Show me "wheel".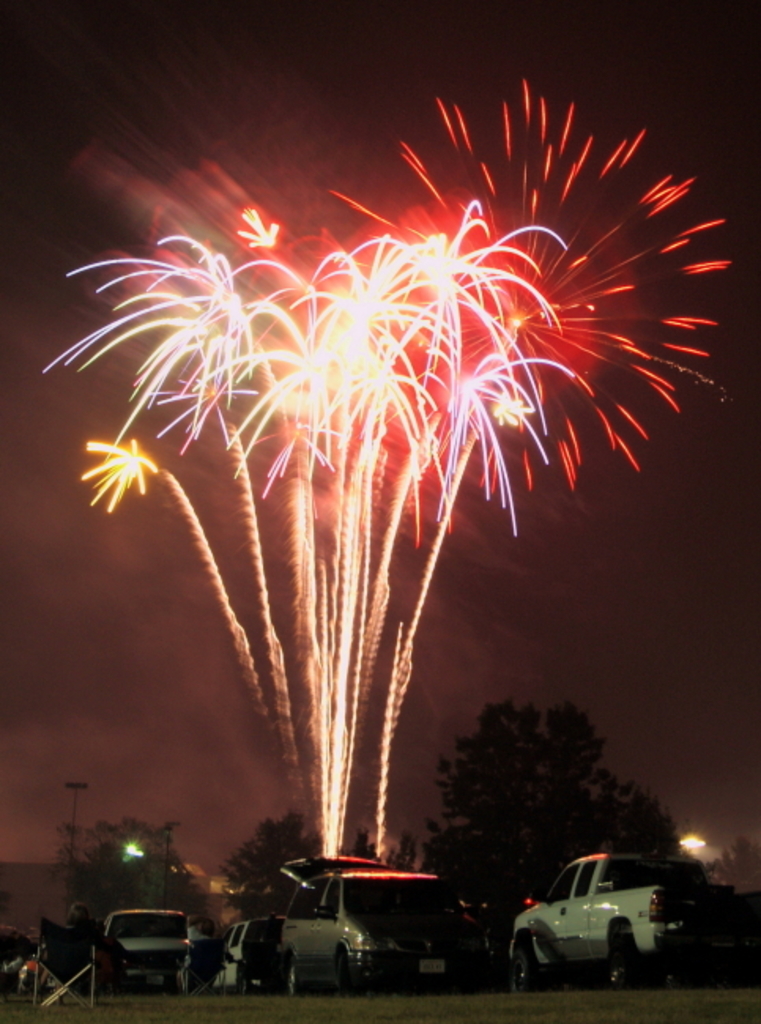
"wheel" is here: pyautogui.locateOnScreen(282, 961, 304, 994).
